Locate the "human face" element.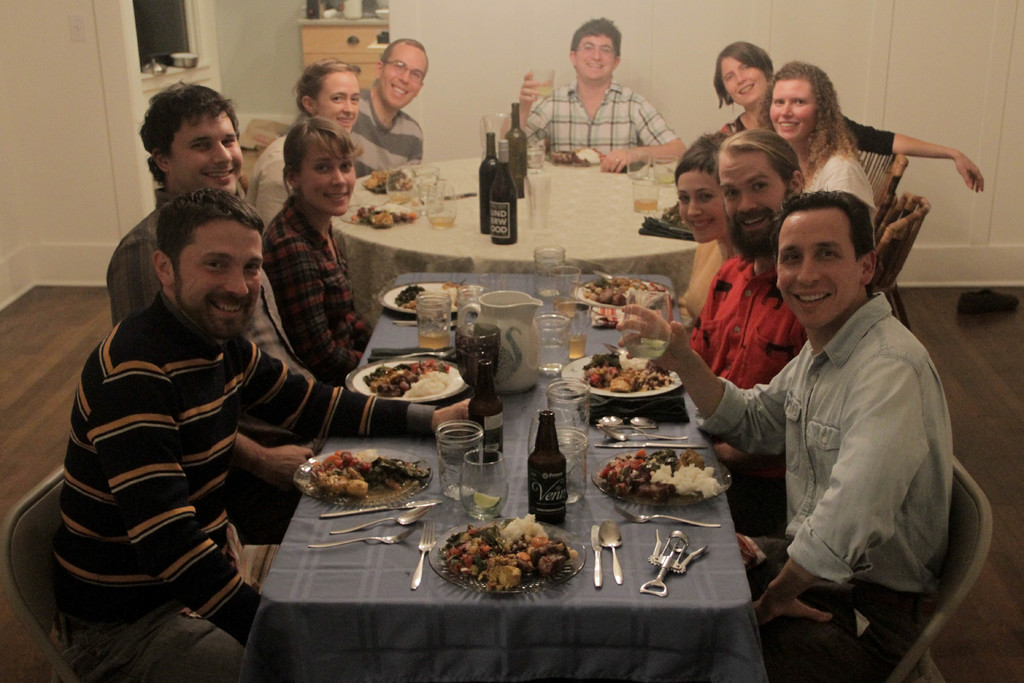
Element bbox: x1=777 y1=214 x2=860 y2=330.
